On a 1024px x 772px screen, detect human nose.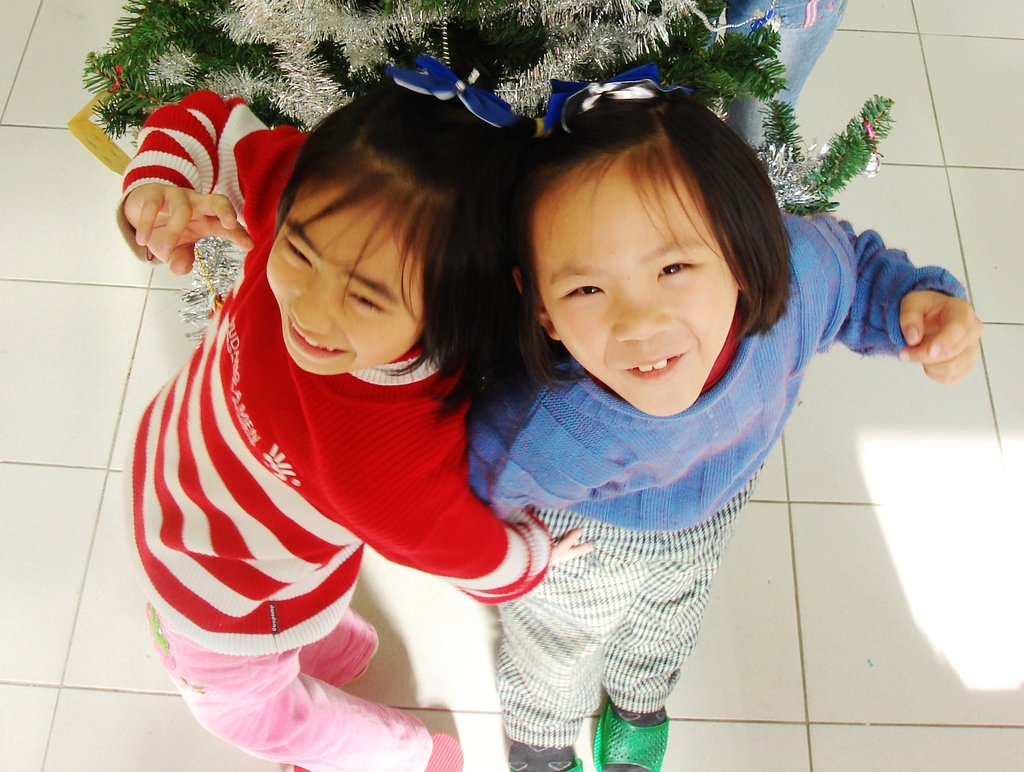
<region>610, 280, 668, 348</region>.
